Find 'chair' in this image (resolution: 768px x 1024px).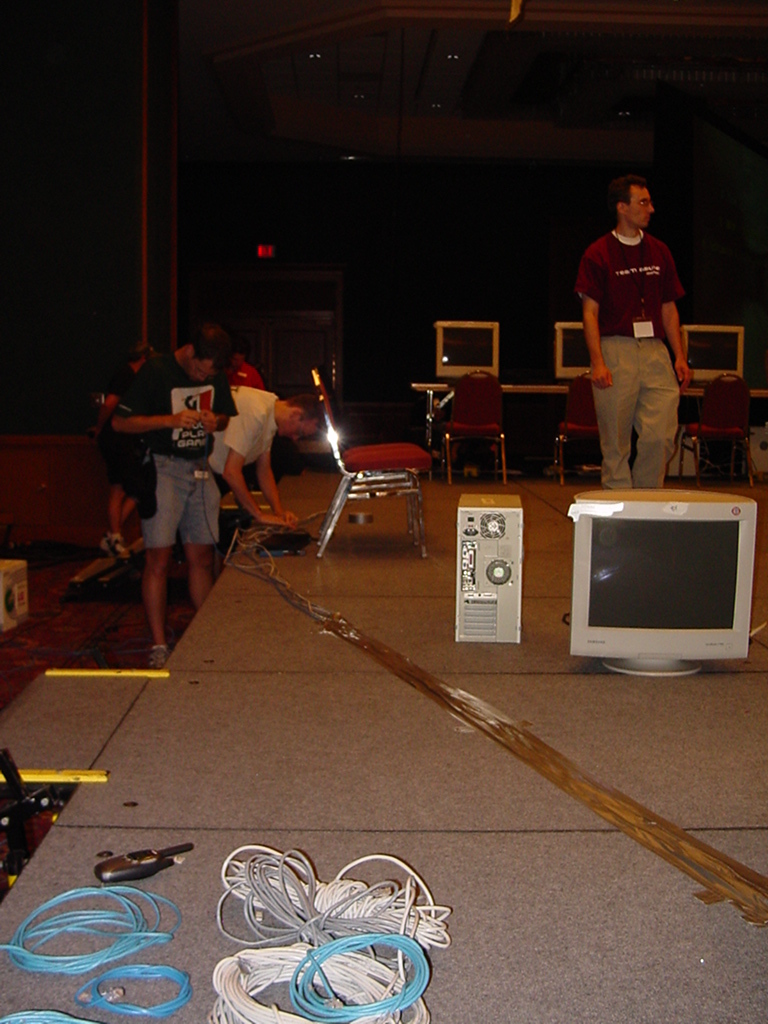
region(674, 371, 756, 486).
